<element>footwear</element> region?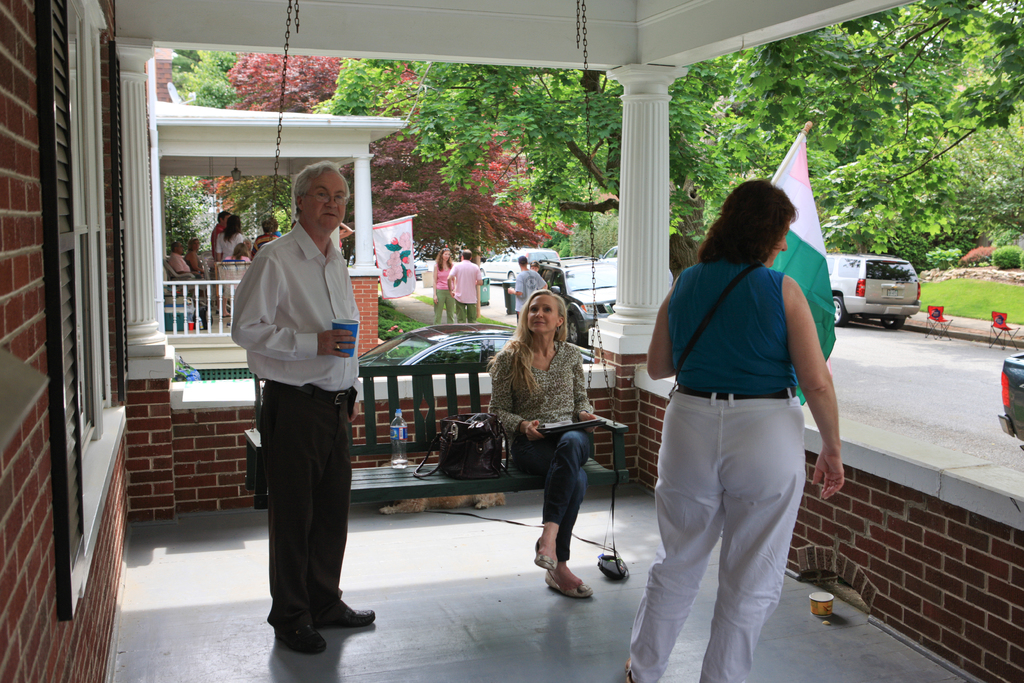
543/572/593/600
